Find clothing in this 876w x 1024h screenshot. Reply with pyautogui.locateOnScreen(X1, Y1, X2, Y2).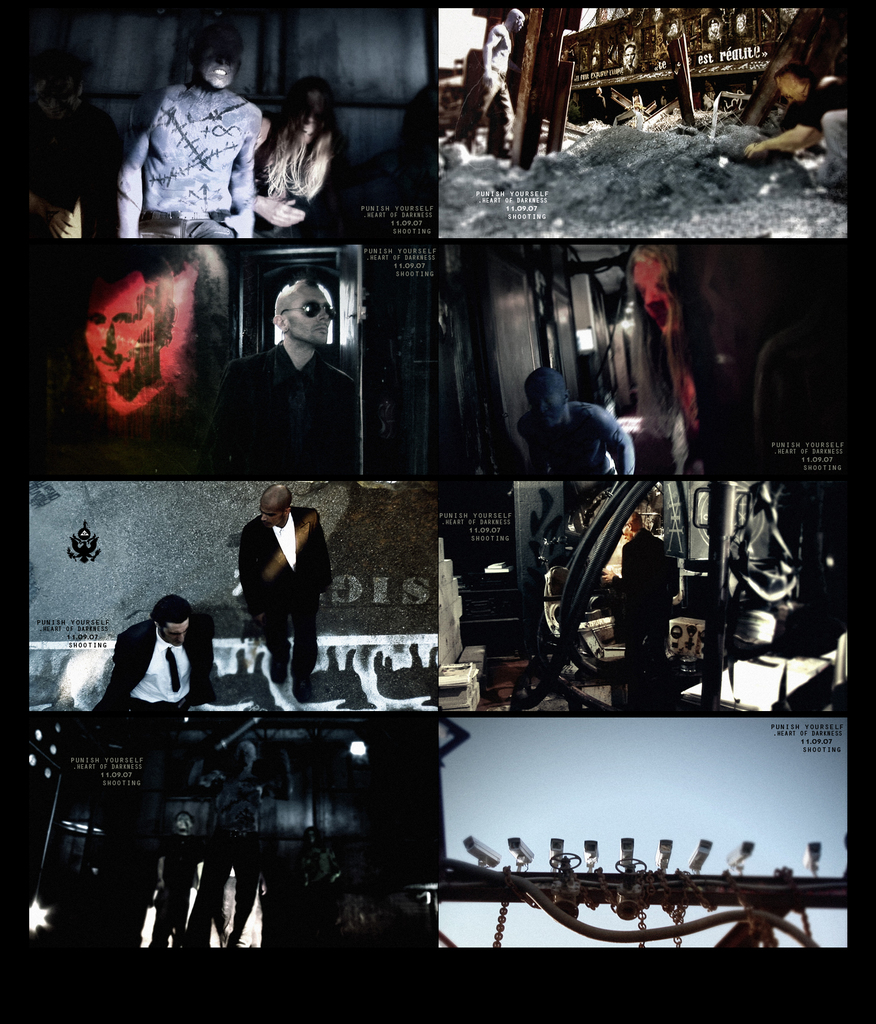
pyautogui.locateOnScreen(231, 482, 336, 673).
